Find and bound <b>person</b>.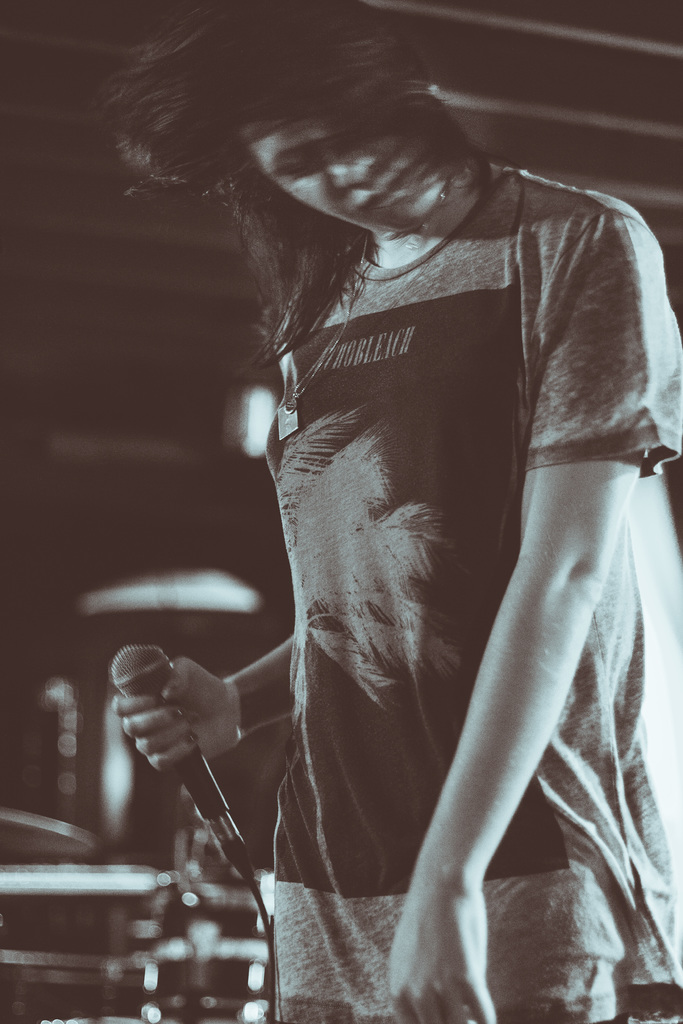
Bound: region(118, 28, 657, 1023).
